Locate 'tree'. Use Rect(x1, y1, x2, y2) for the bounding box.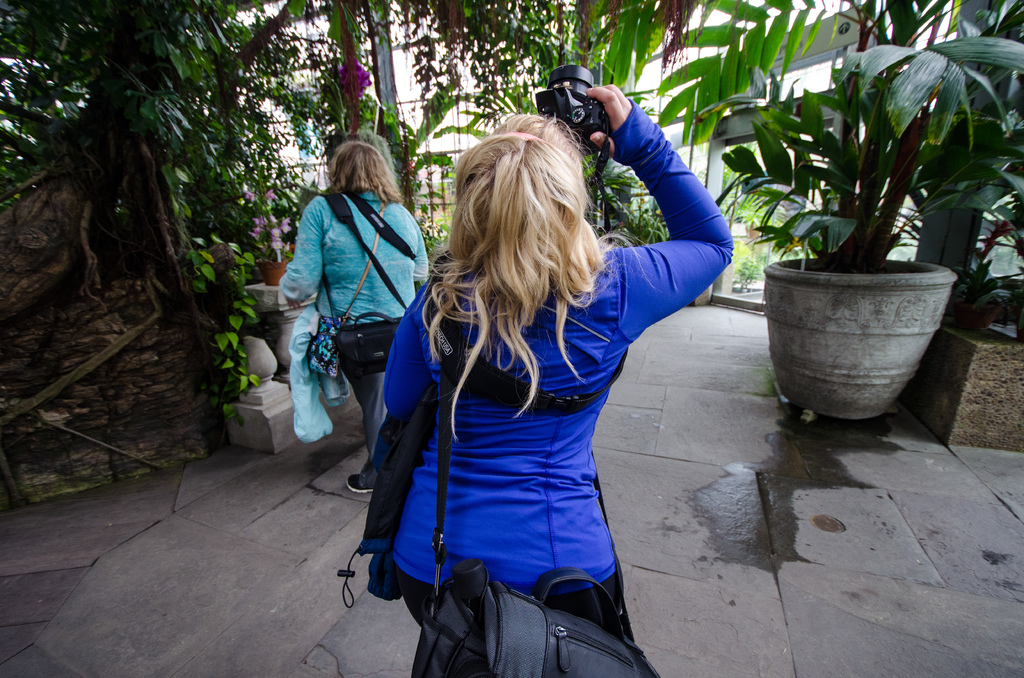
Rect(601, 0, 1023, 466).
